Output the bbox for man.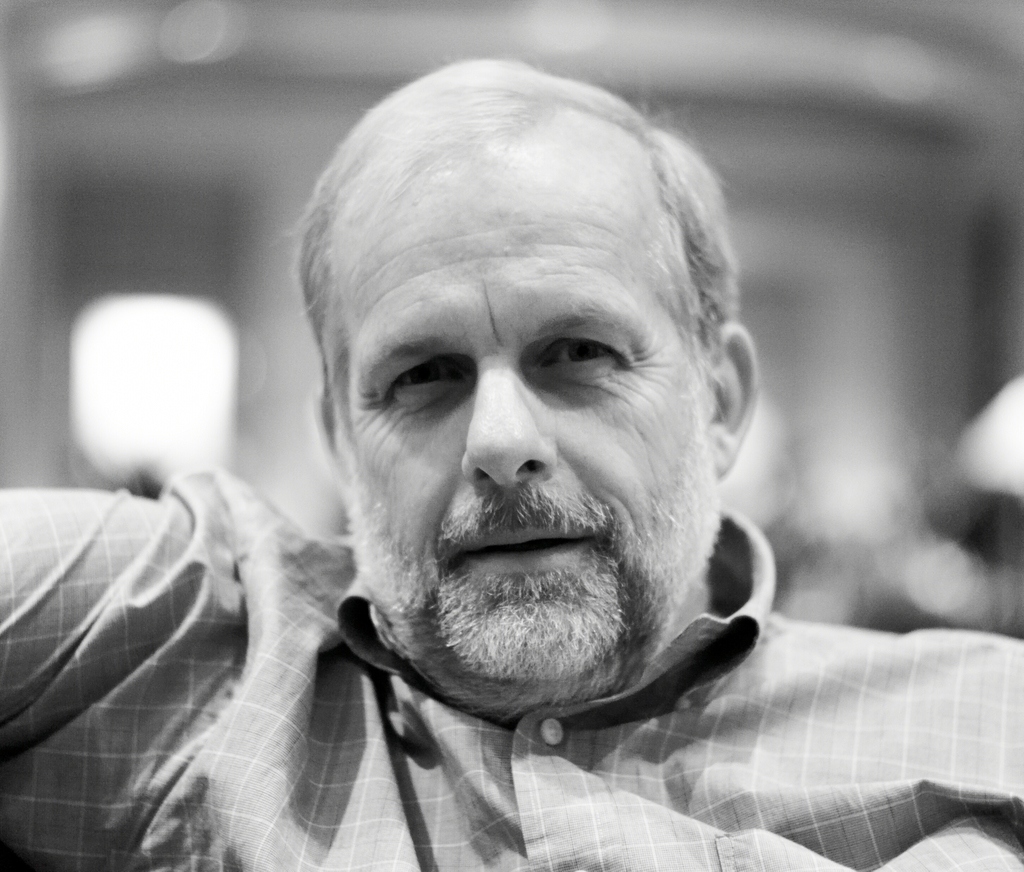
(140, 66, 1021, 869).
